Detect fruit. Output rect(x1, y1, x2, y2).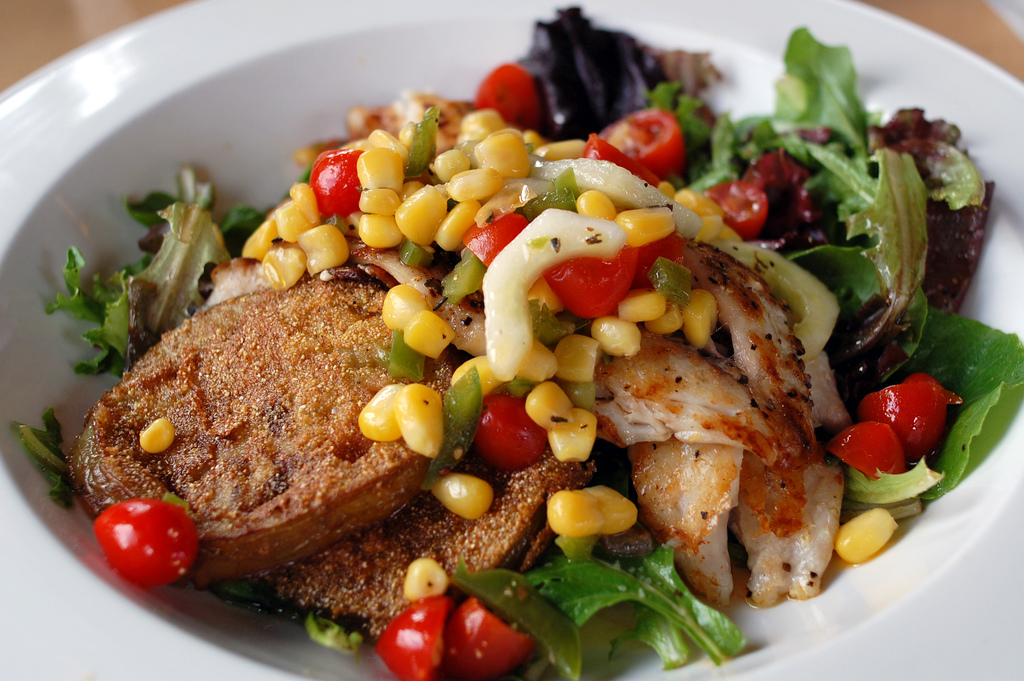
rect(701, 180, 768, 237).
